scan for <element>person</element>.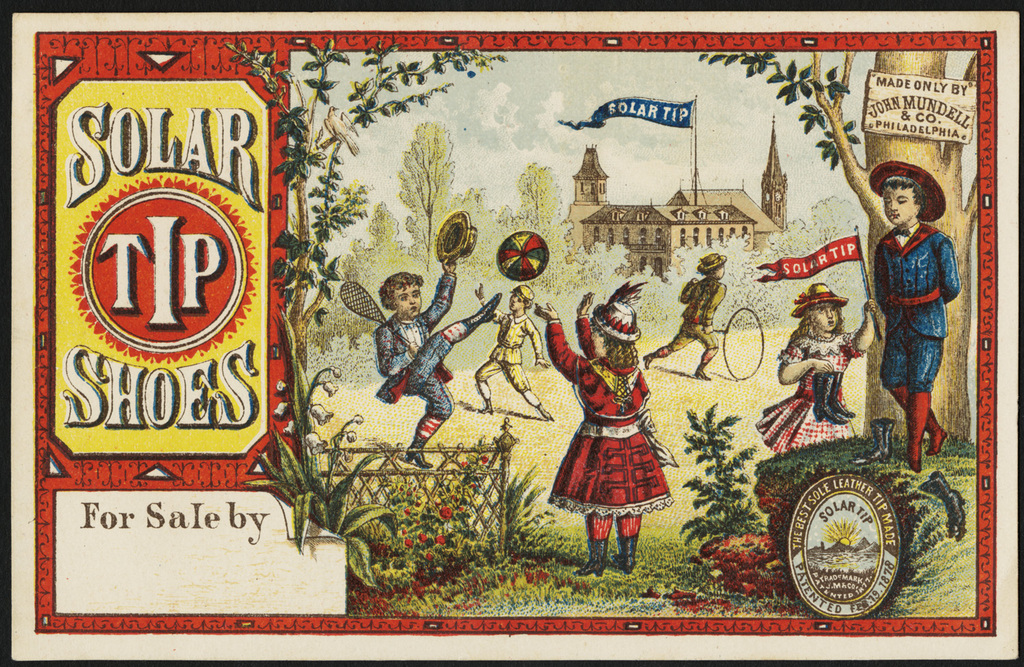
Scan result: crop(474, 282, 556, 423).
